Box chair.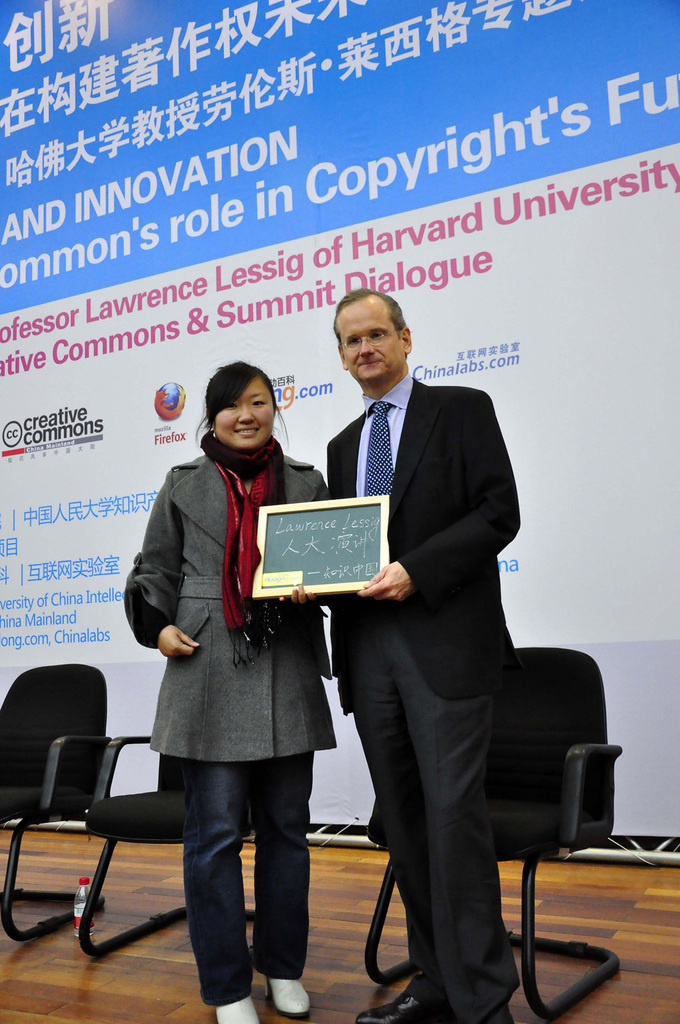
379,592,617,1023.
